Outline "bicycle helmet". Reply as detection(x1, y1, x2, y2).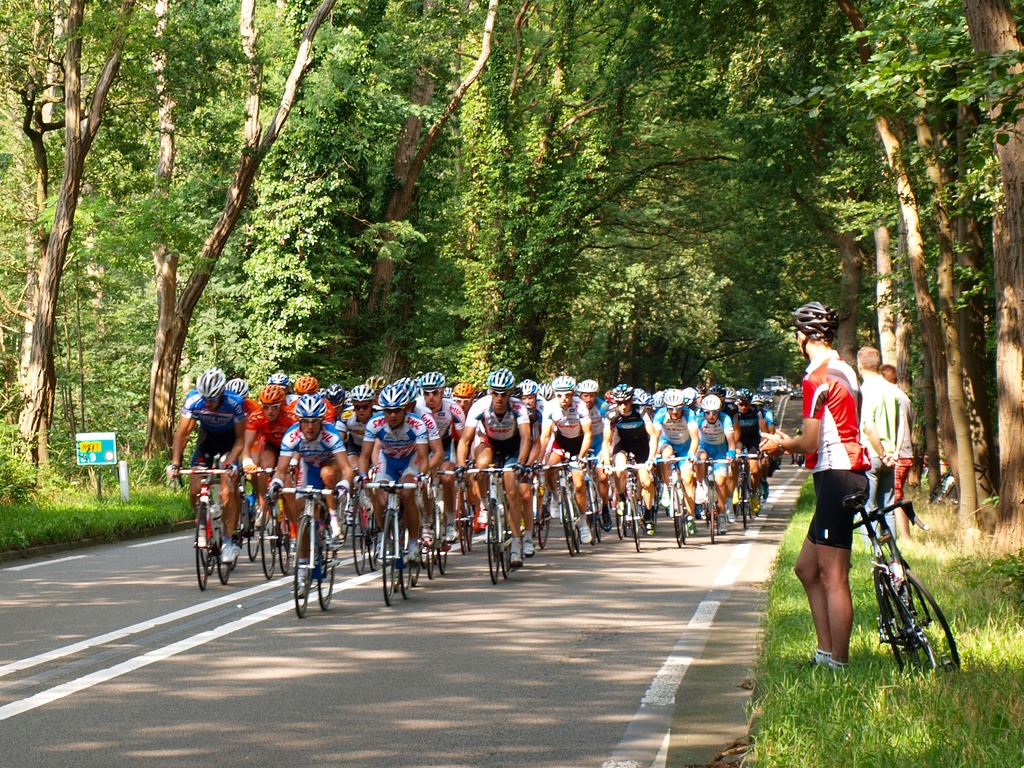
detection(197, 364, 225, 395).
